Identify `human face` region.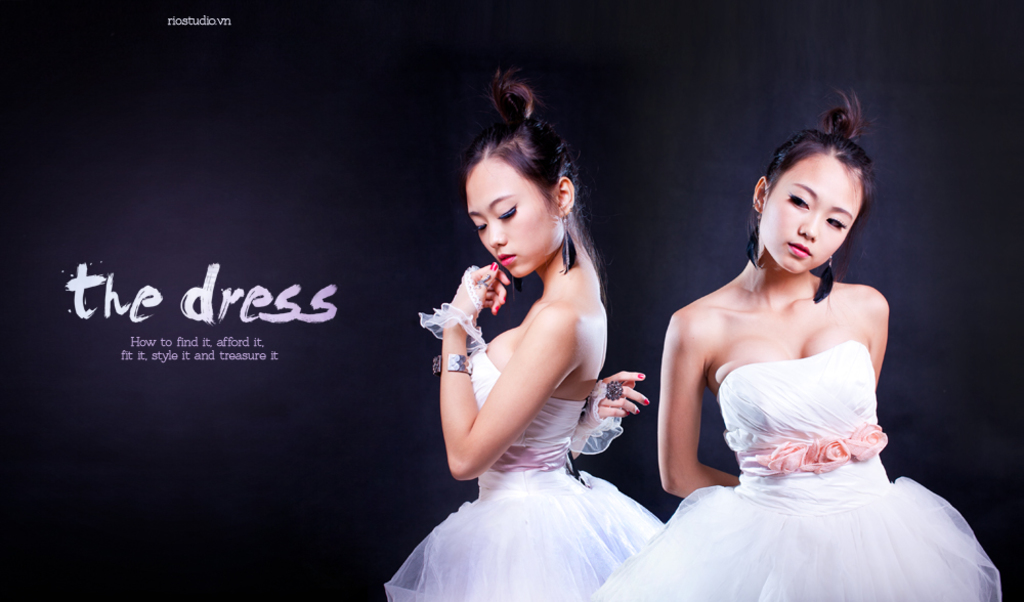
Region: 464, 158, 564, 278.
